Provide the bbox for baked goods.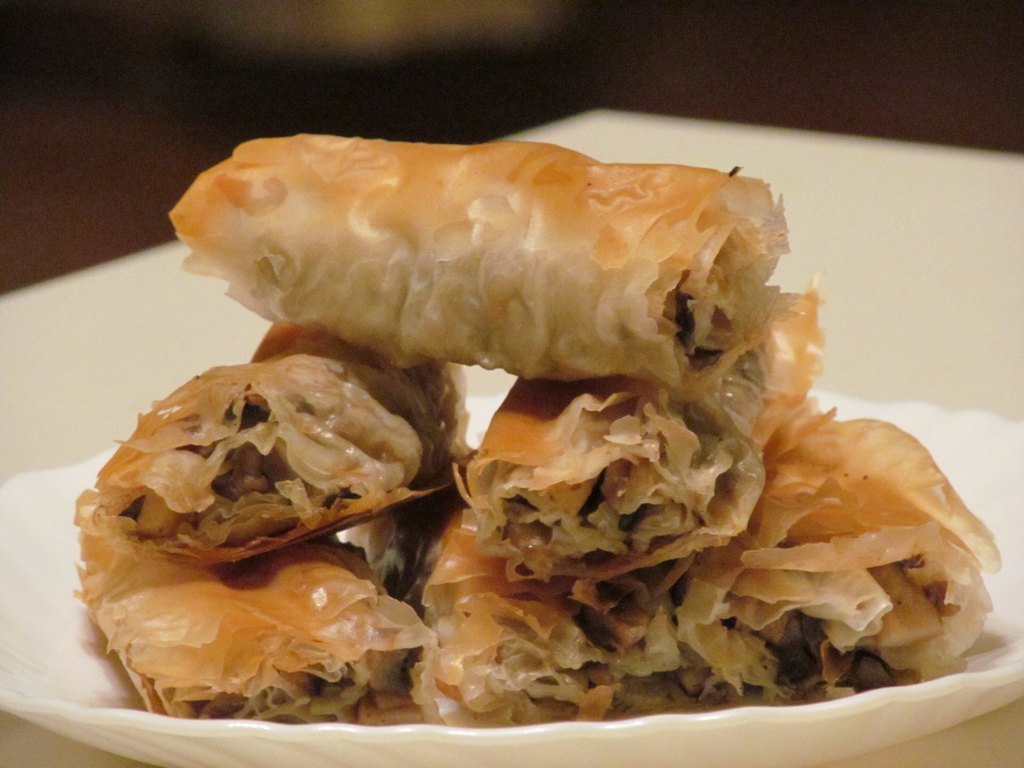
{"x1": 109, "y1": 329, "x2": 457, "y2": 502}.
